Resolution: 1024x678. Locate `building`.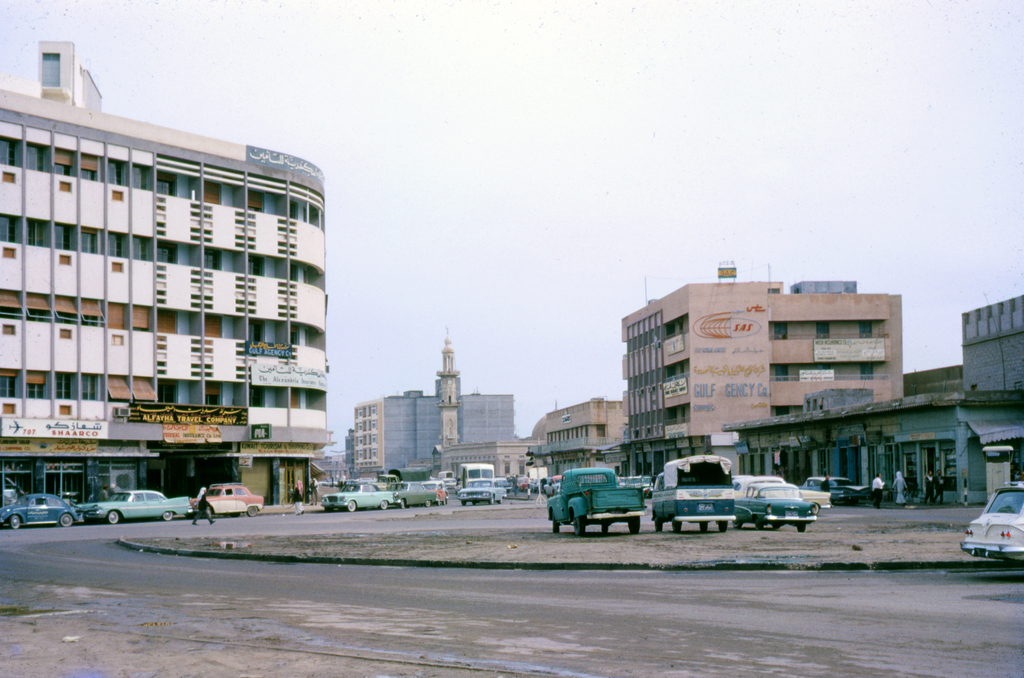
detection(622, 282, 903, 477).
